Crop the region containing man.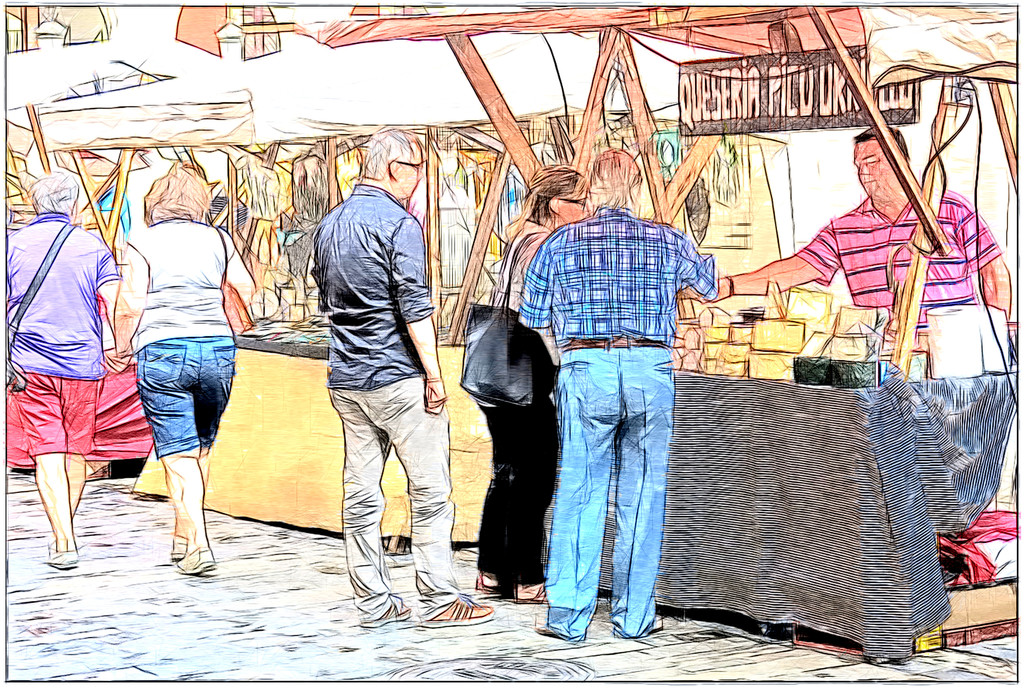
Crop region: <box>12,141,141,575</box>.
